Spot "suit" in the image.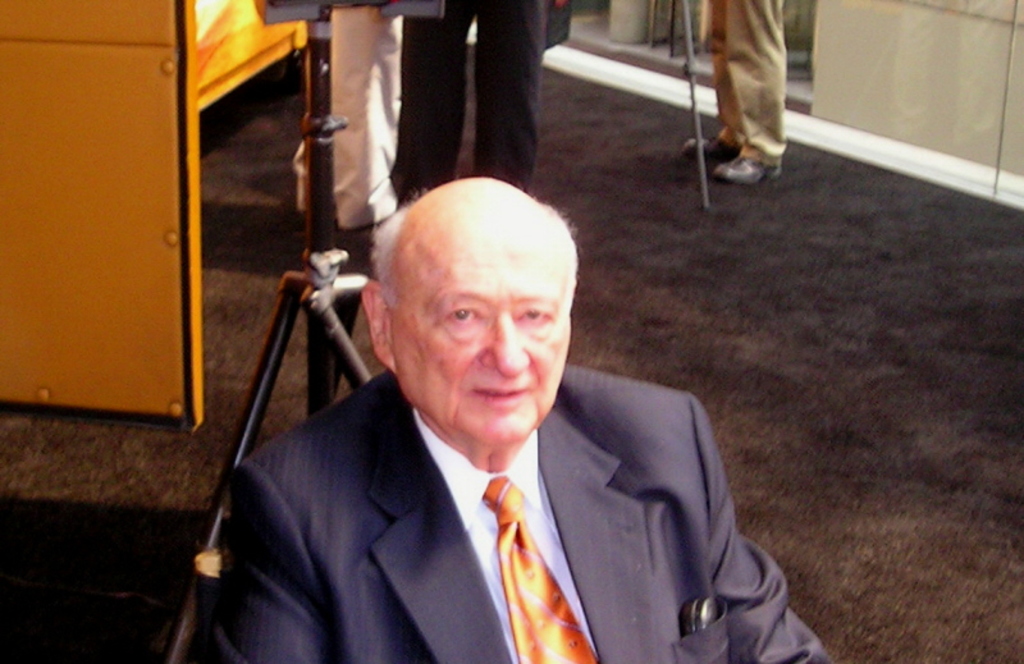
"suit" found at crop(229, 343, 786, 660).
